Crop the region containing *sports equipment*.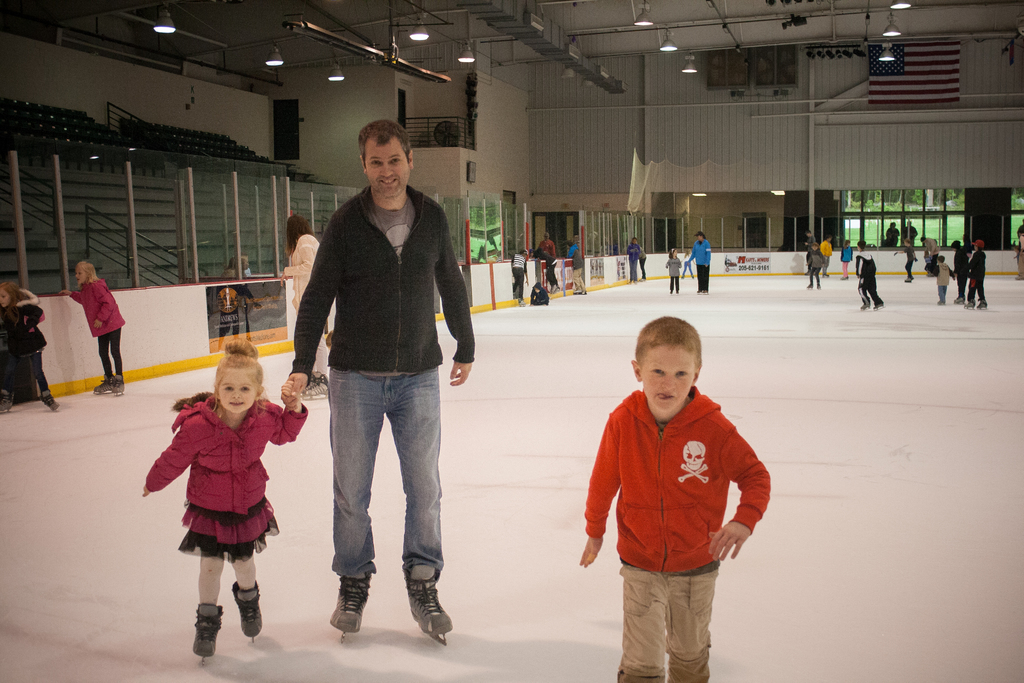
Crop region: 1014 273 1023 281.
